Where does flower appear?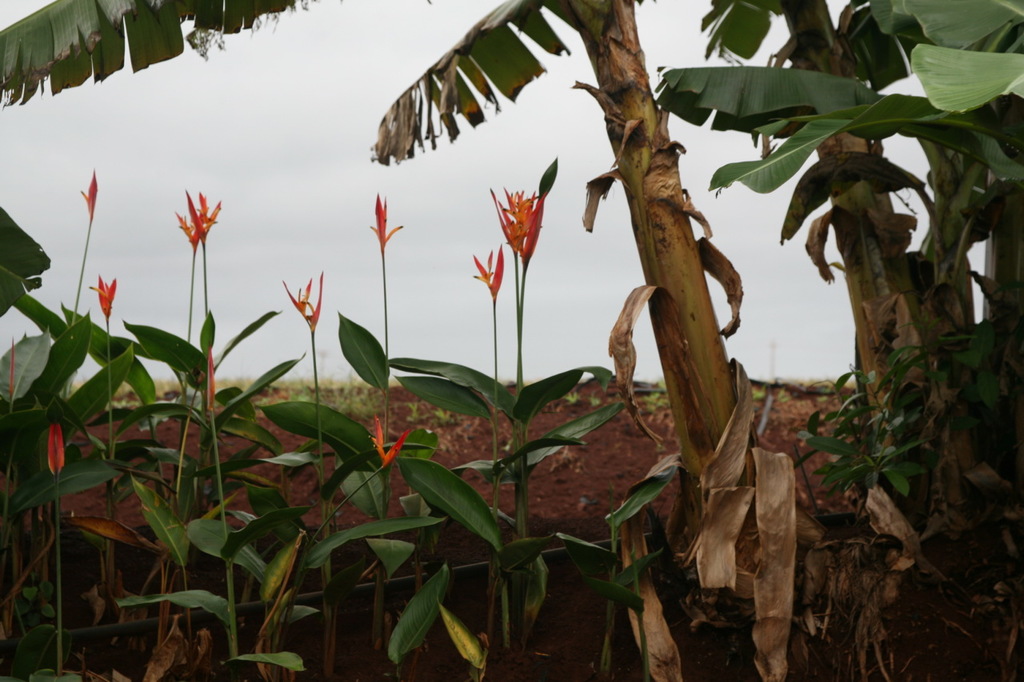
Appears at bbox(370, 192, 406, 253).
